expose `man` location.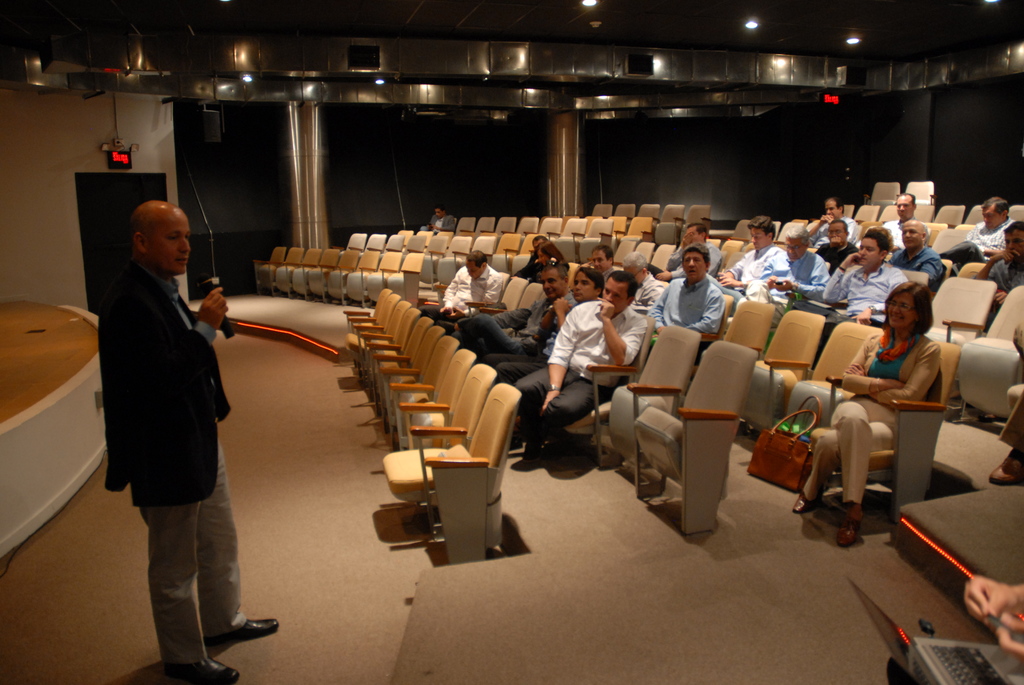
Exposed at <region>726, 221, 834, 356</region>.
